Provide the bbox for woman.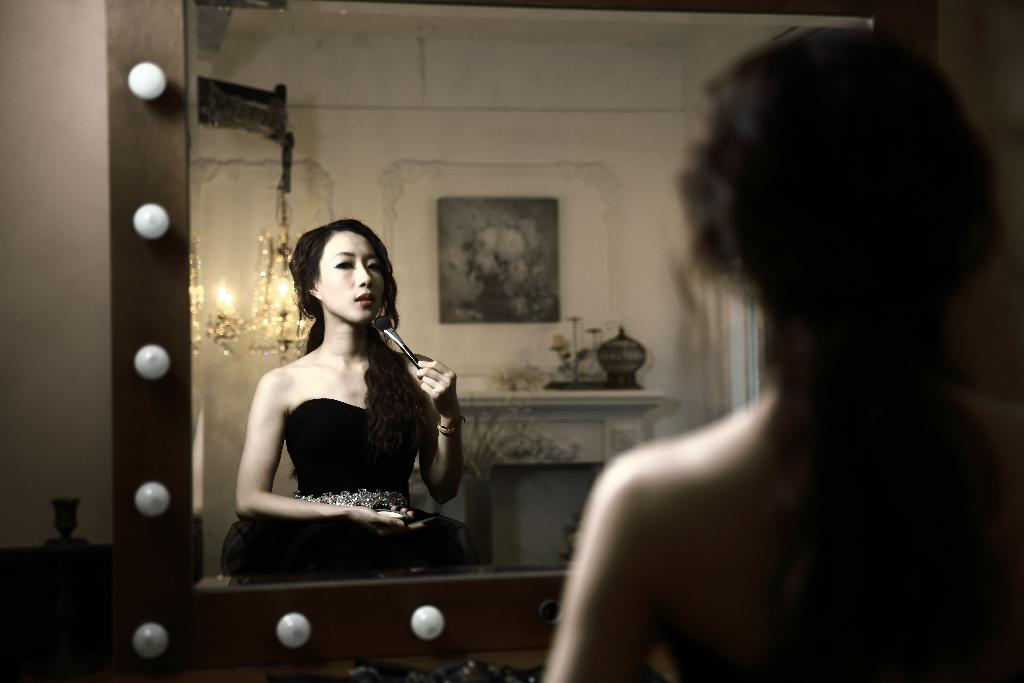
(227, 195, 452, 608).
